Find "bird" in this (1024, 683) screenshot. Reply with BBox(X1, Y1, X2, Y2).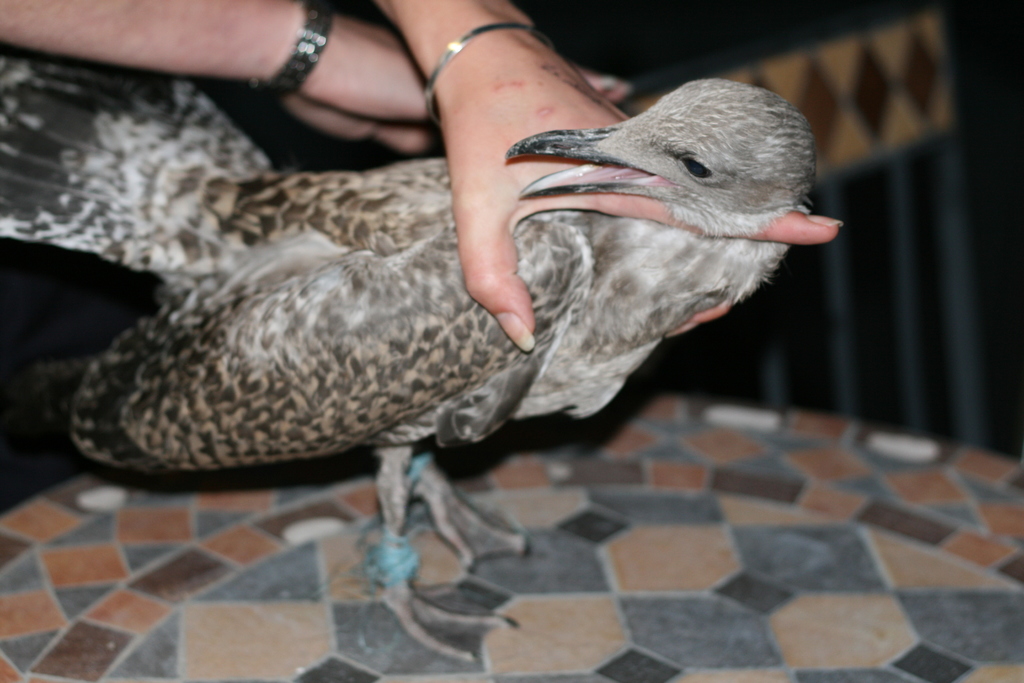
BBox(0, 49, 819, 671).
